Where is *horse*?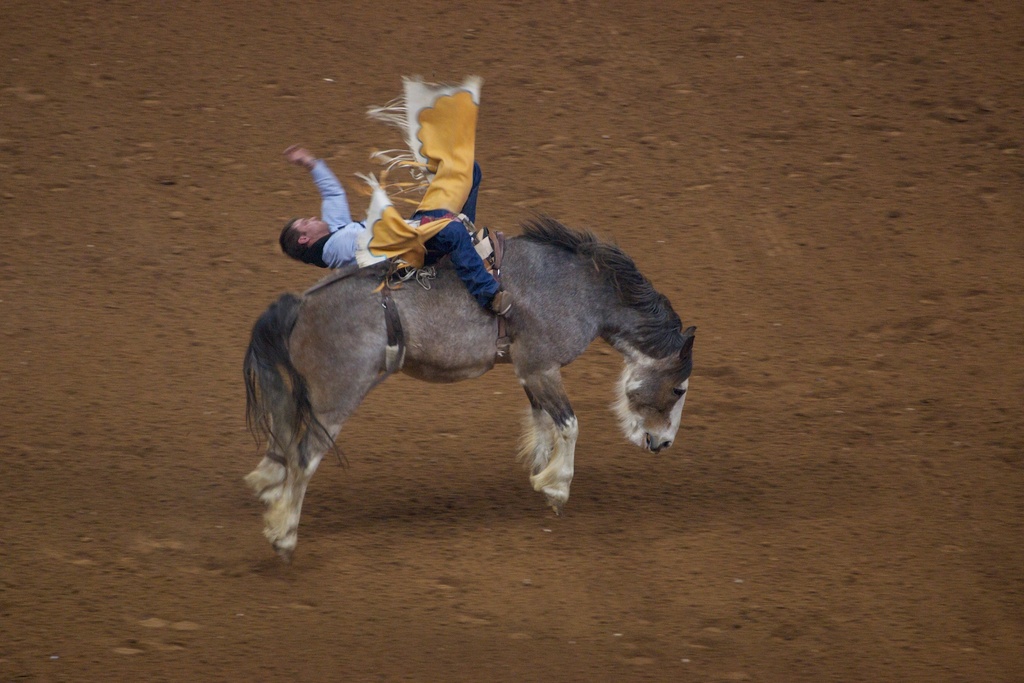
rect(244, 206, 699, 570).
